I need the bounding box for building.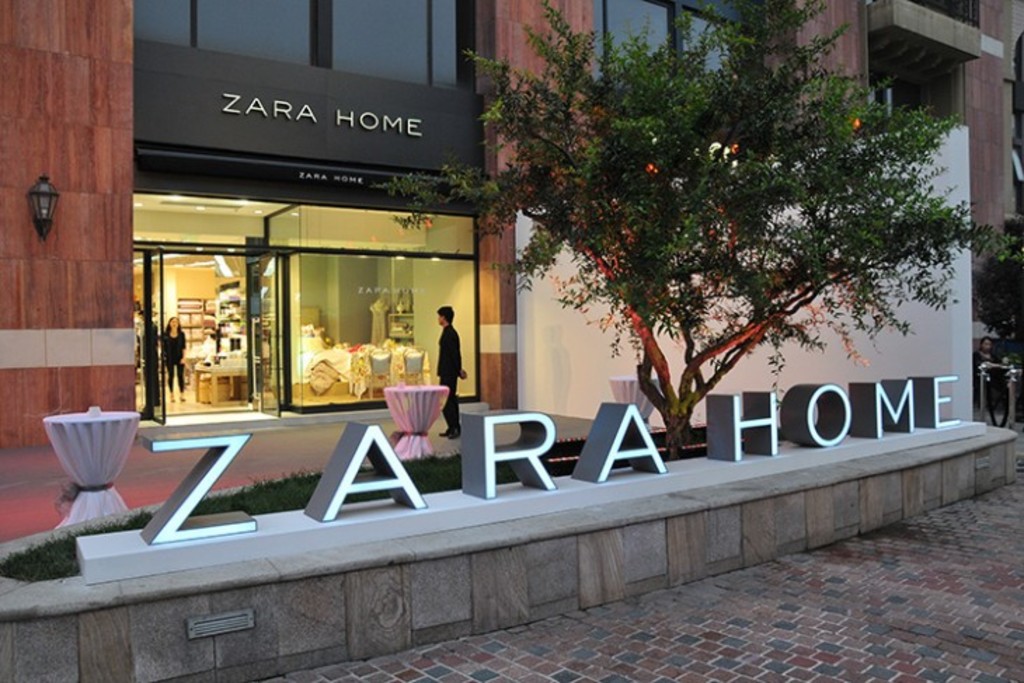
Here it is: select_region(0, 0, 1023, 682).
